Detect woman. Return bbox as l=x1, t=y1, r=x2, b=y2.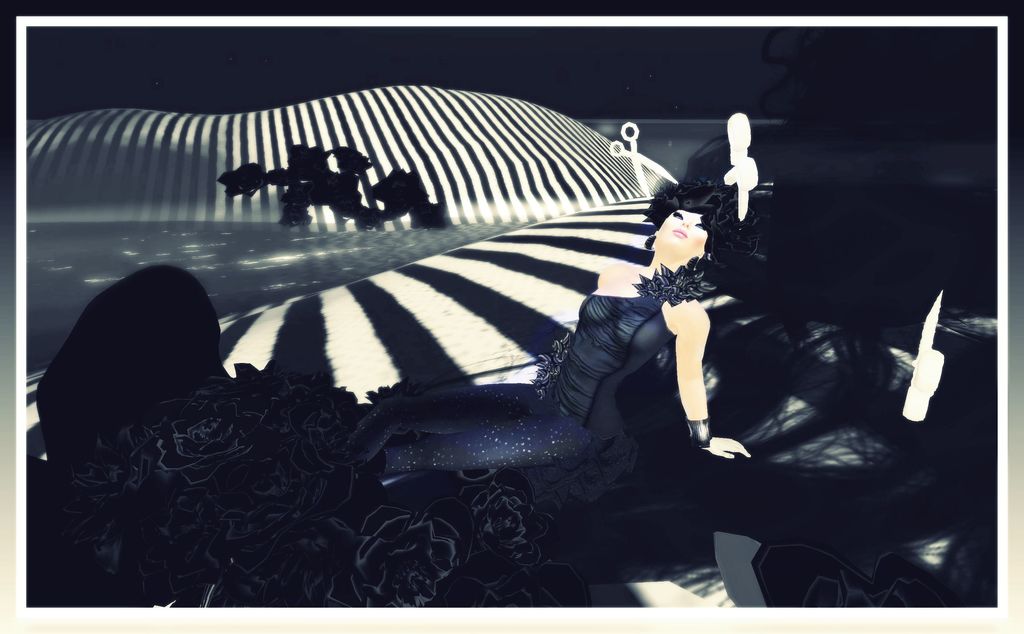
l=347, t=175, r=776, b=477.
